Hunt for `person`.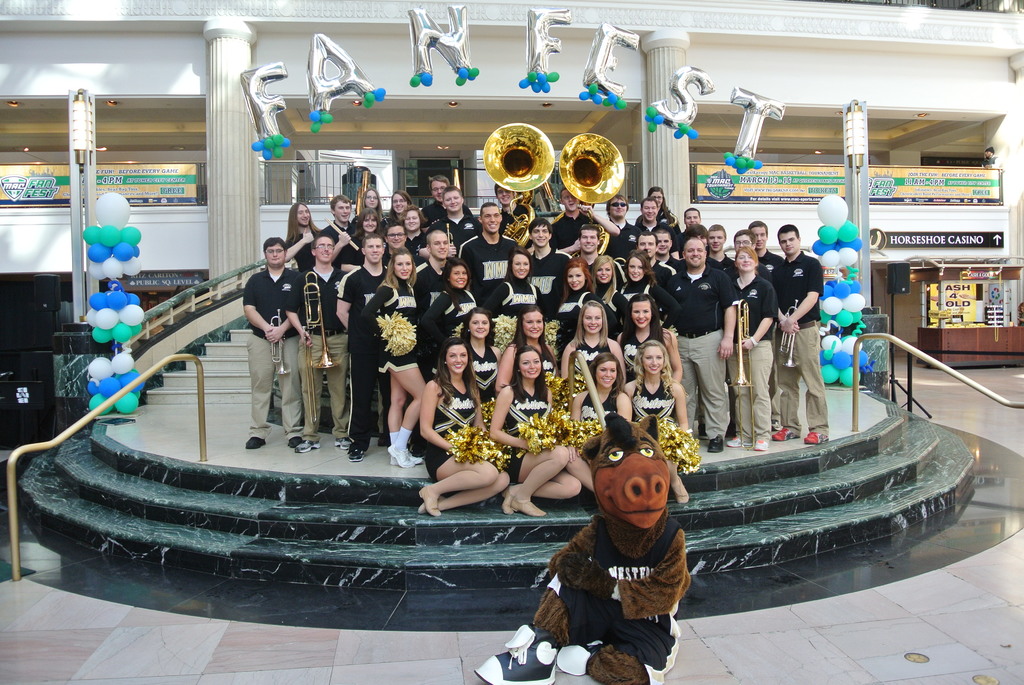
Hunted down at {"left": 287, "top": 203, "right": 322, "bottom": 274}.
